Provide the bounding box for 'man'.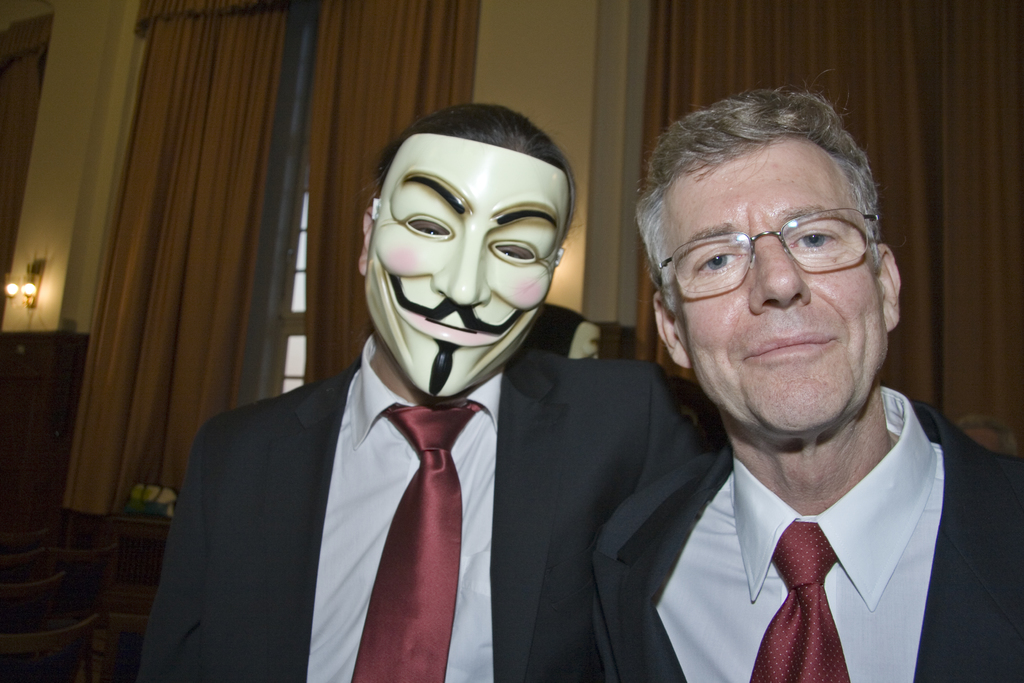
<bbox>591, 81, 1023, 682</bbox>.
